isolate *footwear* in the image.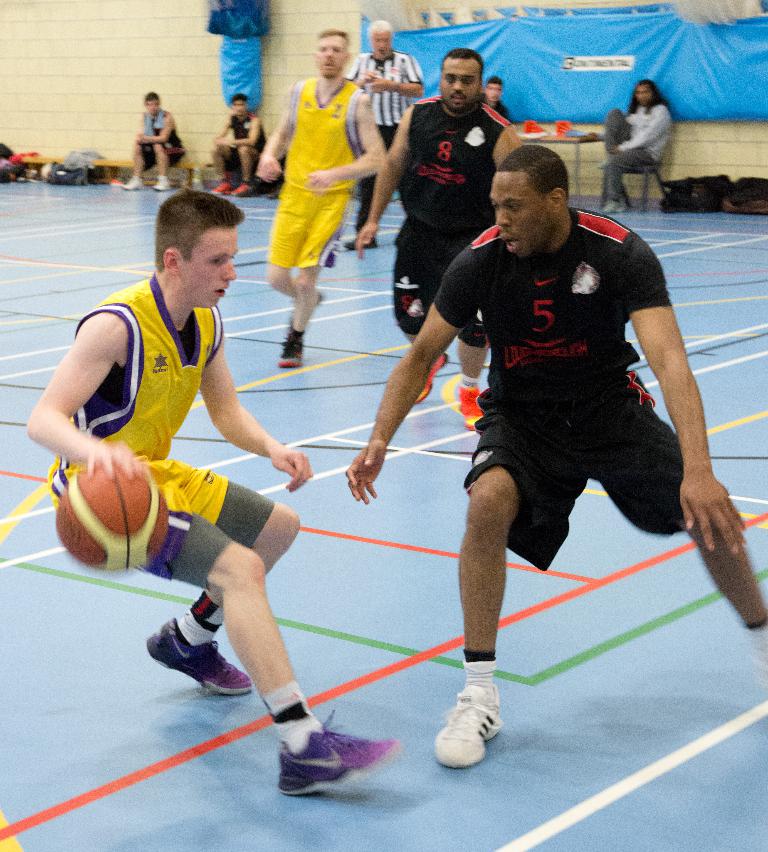
Isolated region: [left=411, top=355, right=444, bottom=407].
